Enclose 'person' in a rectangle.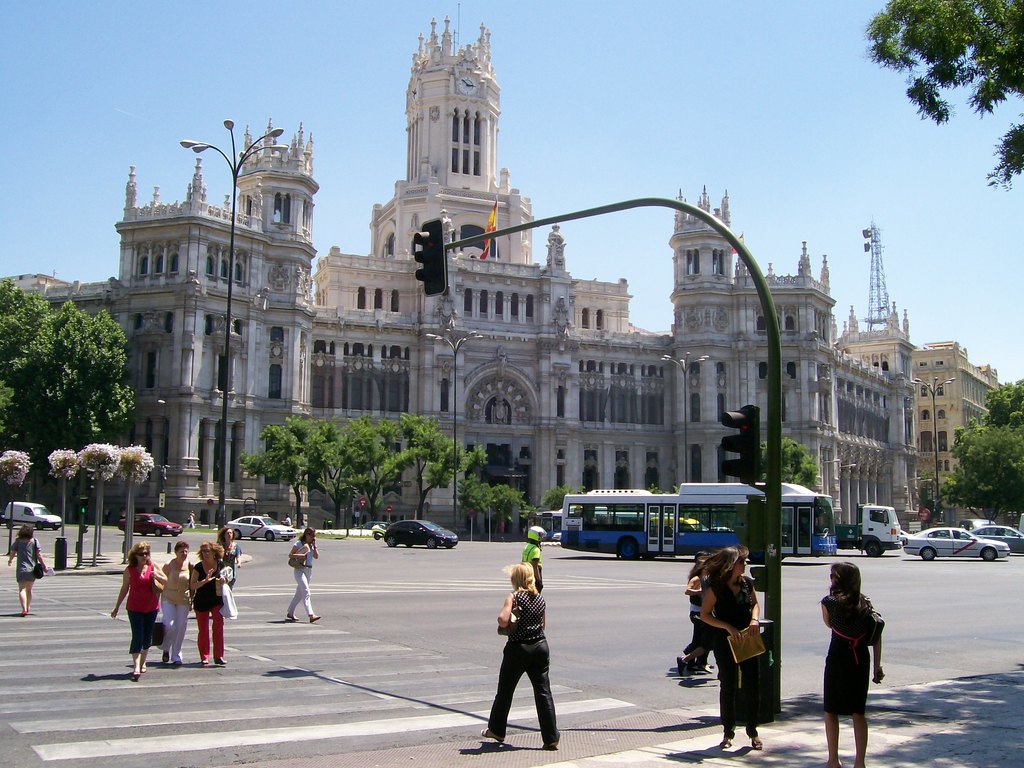
bbox=(111, 541, 169, 682).
